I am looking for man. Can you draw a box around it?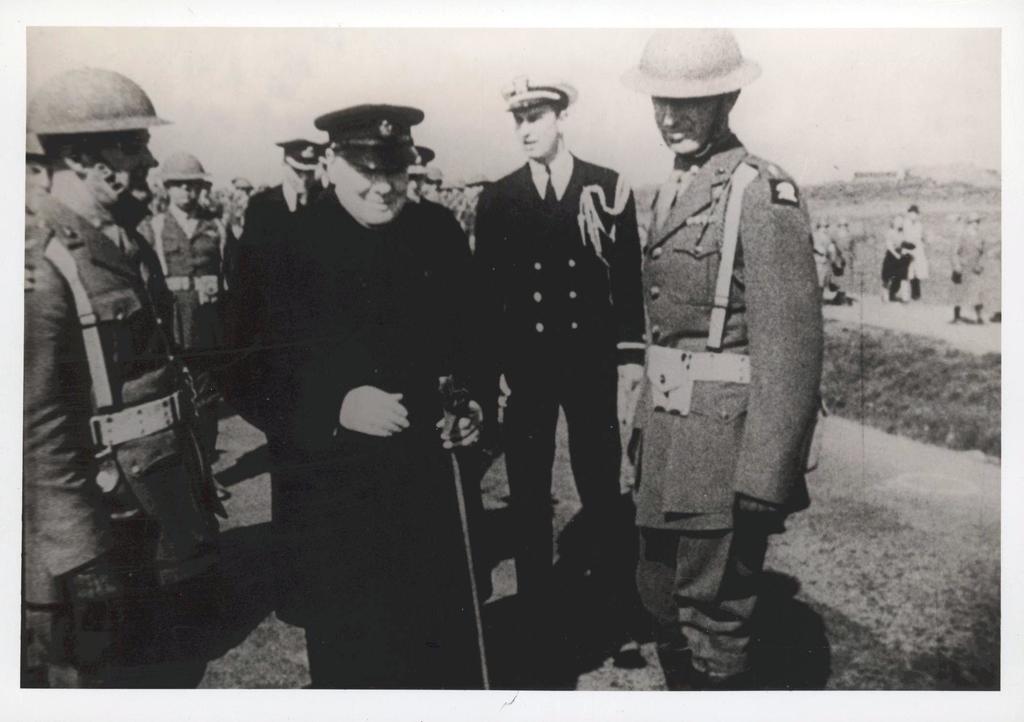
Sure, the bounding box is pyautogui.locateOnScreen(464, 70, 643, 669).
